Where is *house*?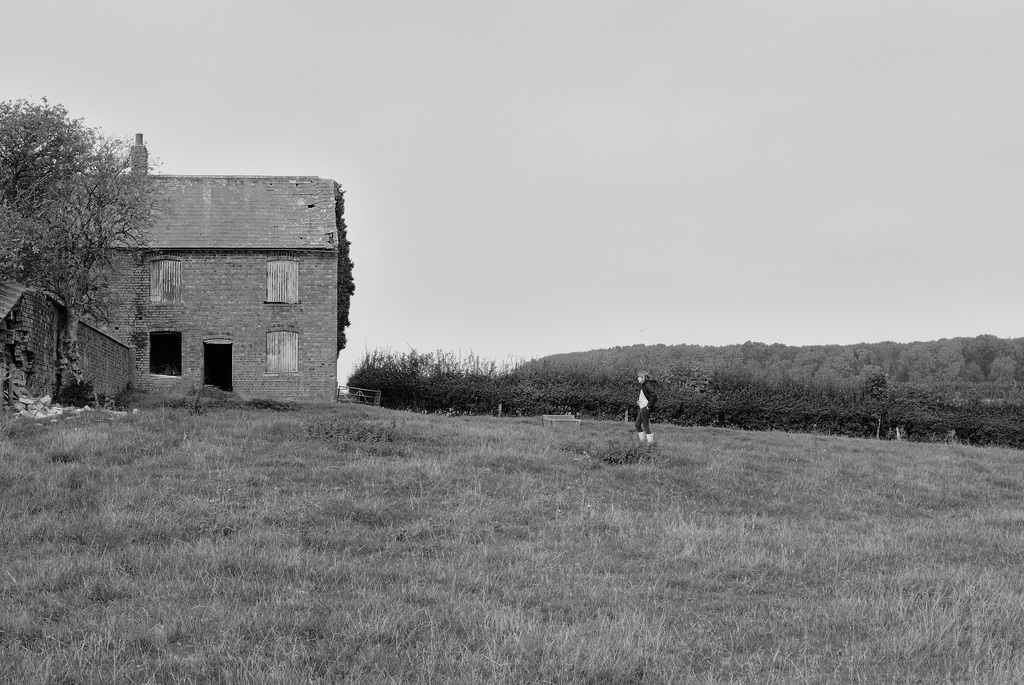
(x1=20, y1=162, x2=368, y2=409).
